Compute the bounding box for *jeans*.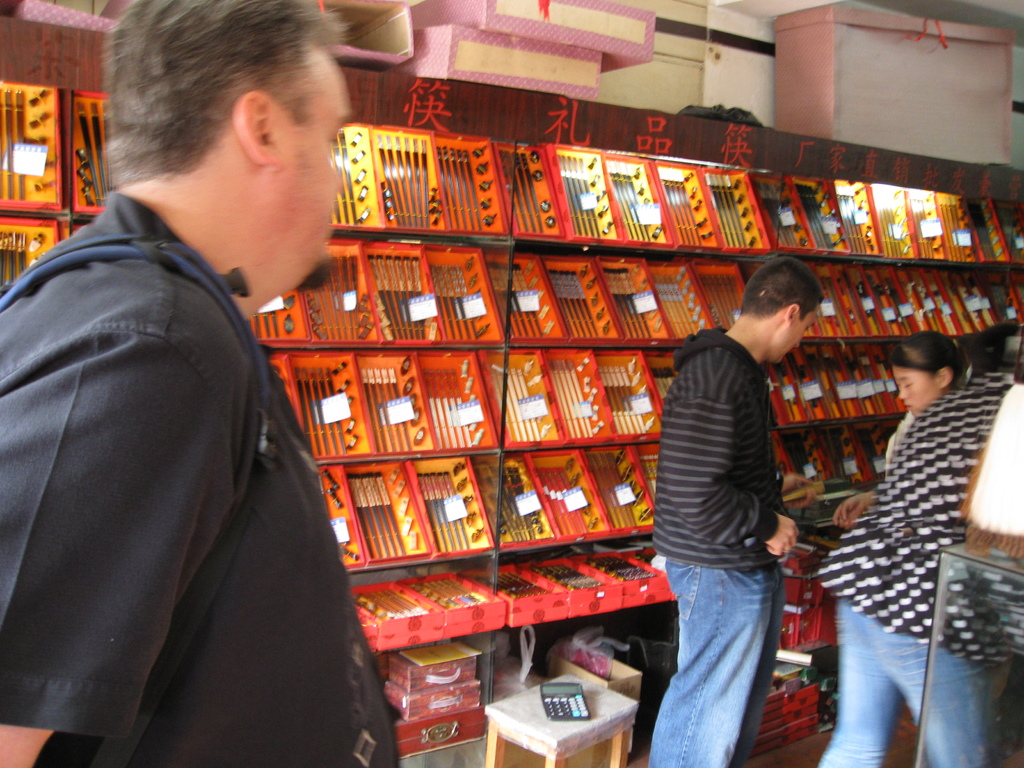
{"x1": 819, "y1": 595, "x2": 984, "y2": 767}.
